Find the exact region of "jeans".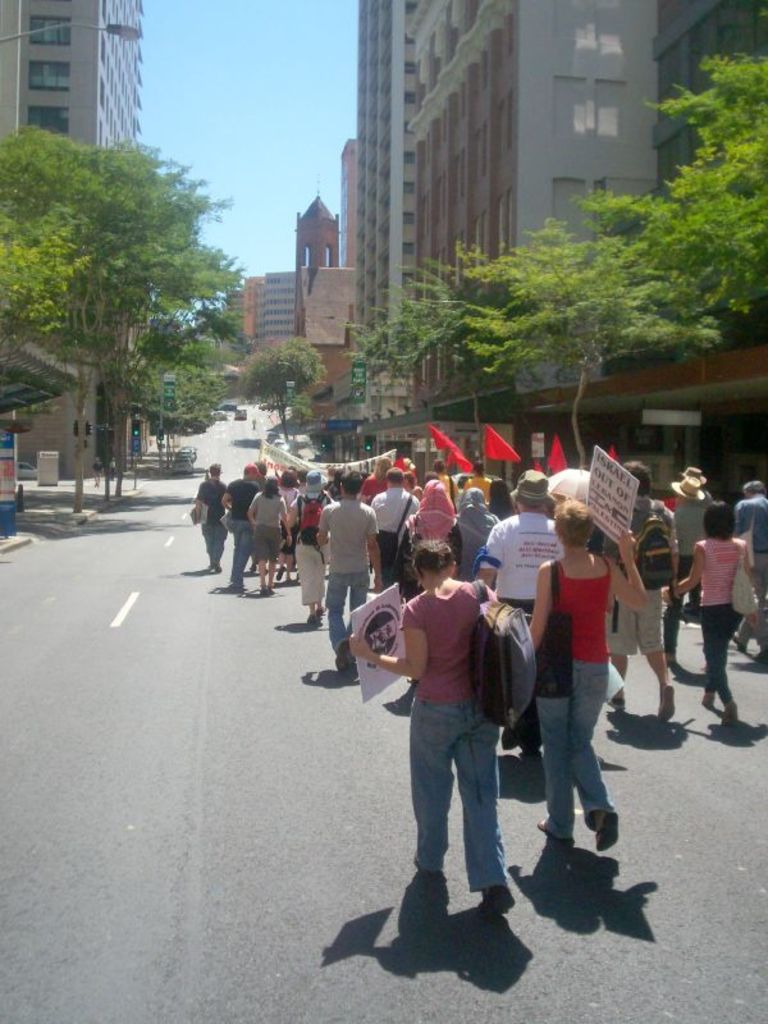
Exact region: pyautogui.locateOnScreen(227, 513, 259, 580).
